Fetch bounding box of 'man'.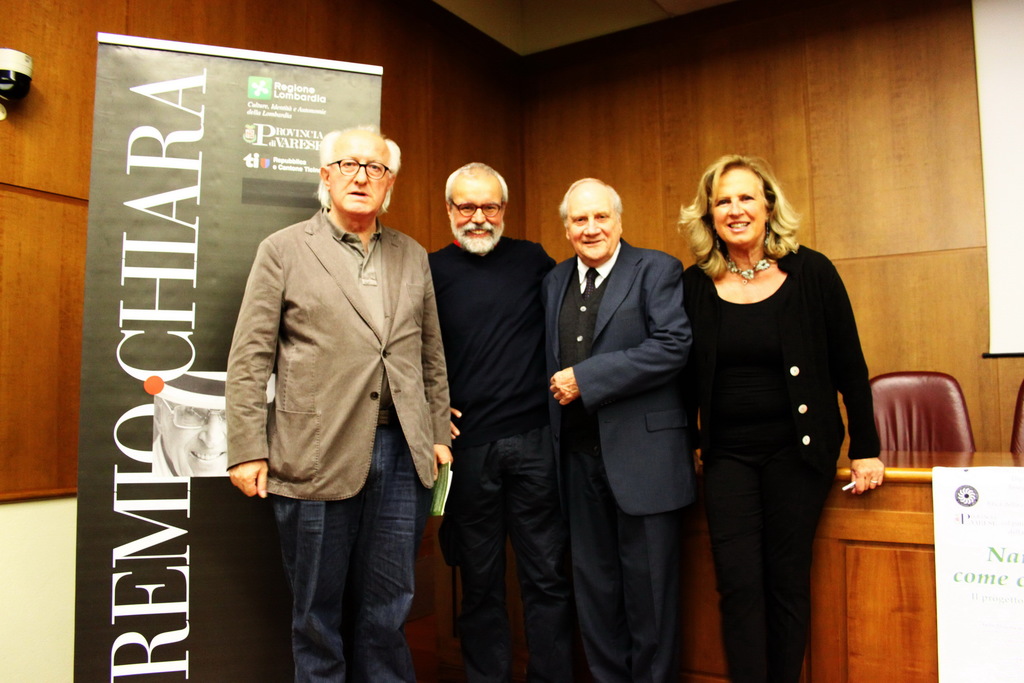
Bbox: {"x1": 545, "y1": 180, "x2": 689, "y2": 682}.
